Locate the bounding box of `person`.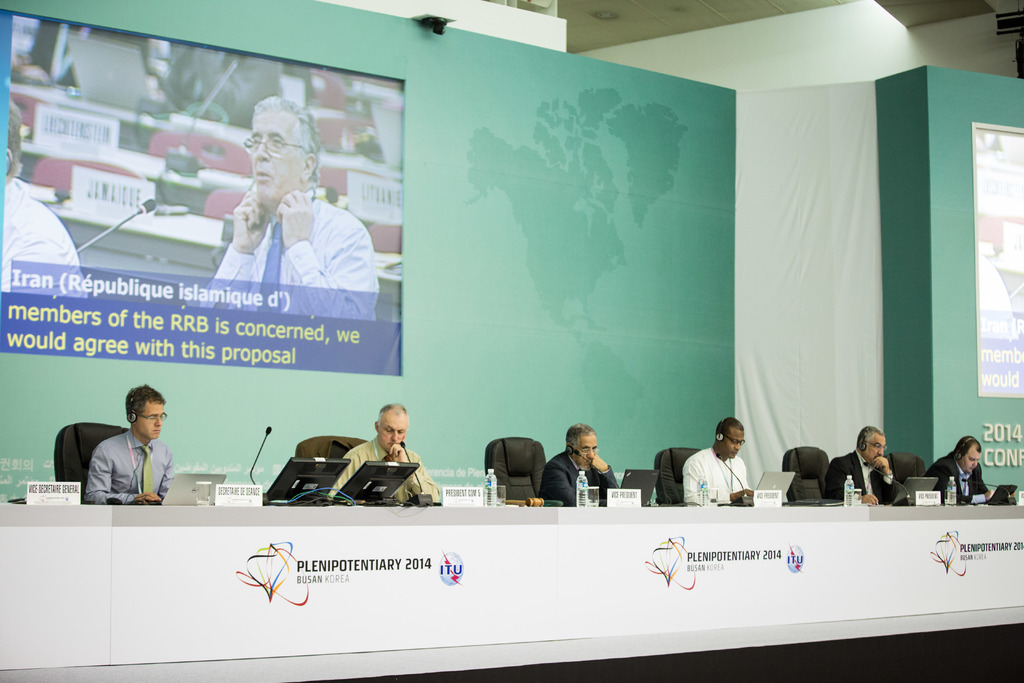
Bounding box: Rect(823, 425, 908, 504).
